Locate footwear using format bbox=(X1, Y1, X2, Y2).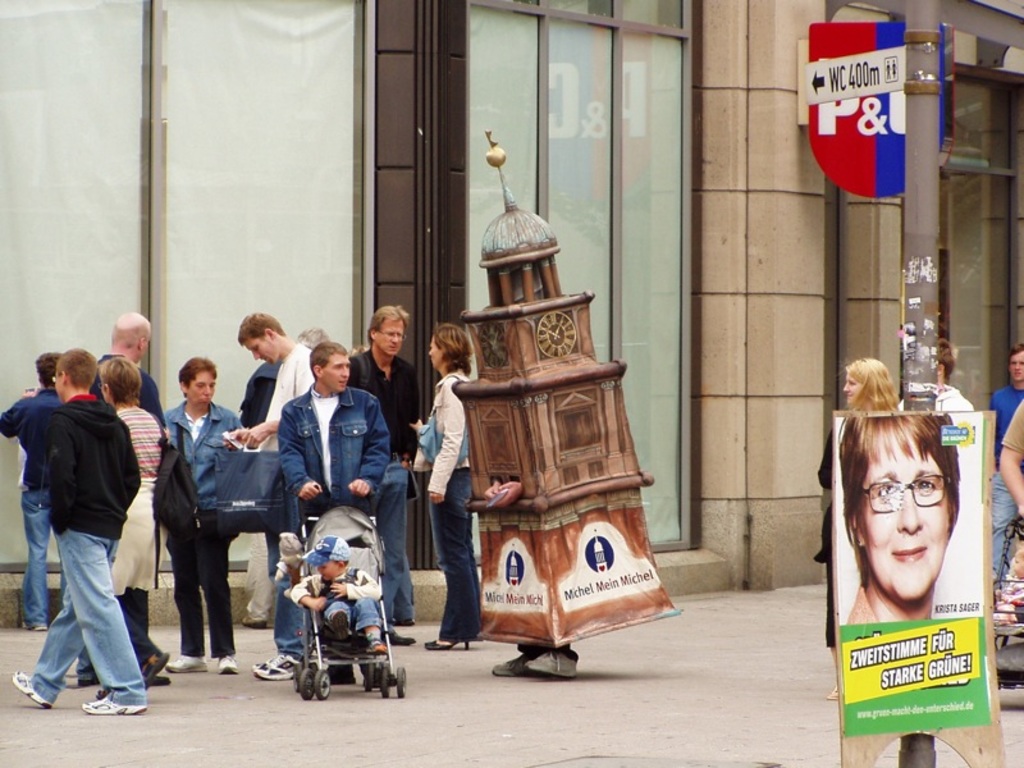
bbox=(367, 635, 385, 652).
